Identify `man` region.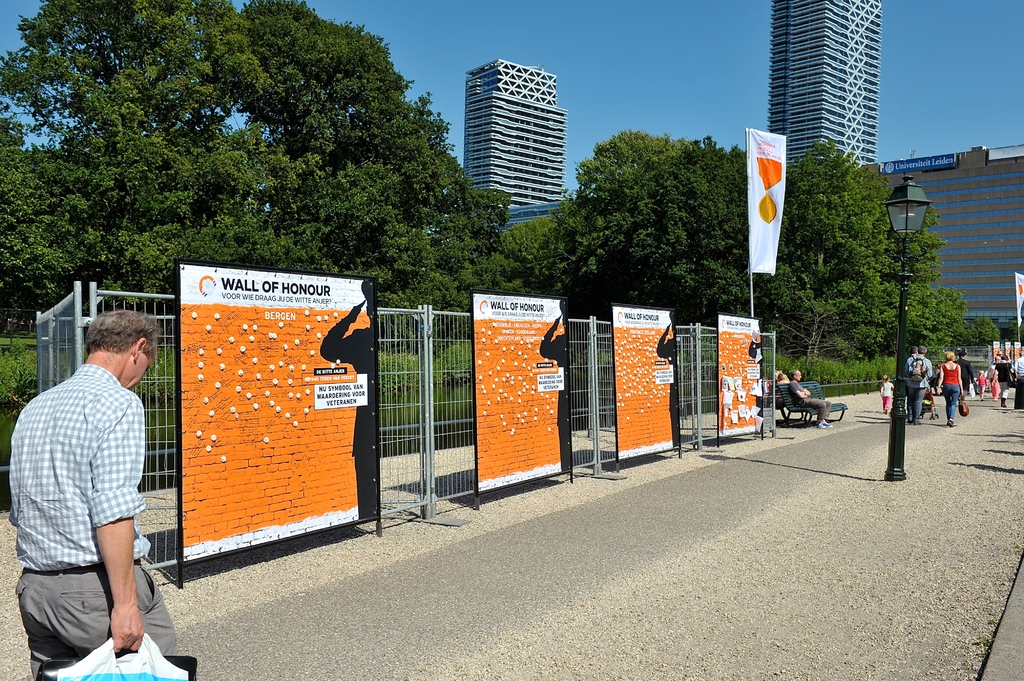
Region: box=[5, 310, 187, 680].
